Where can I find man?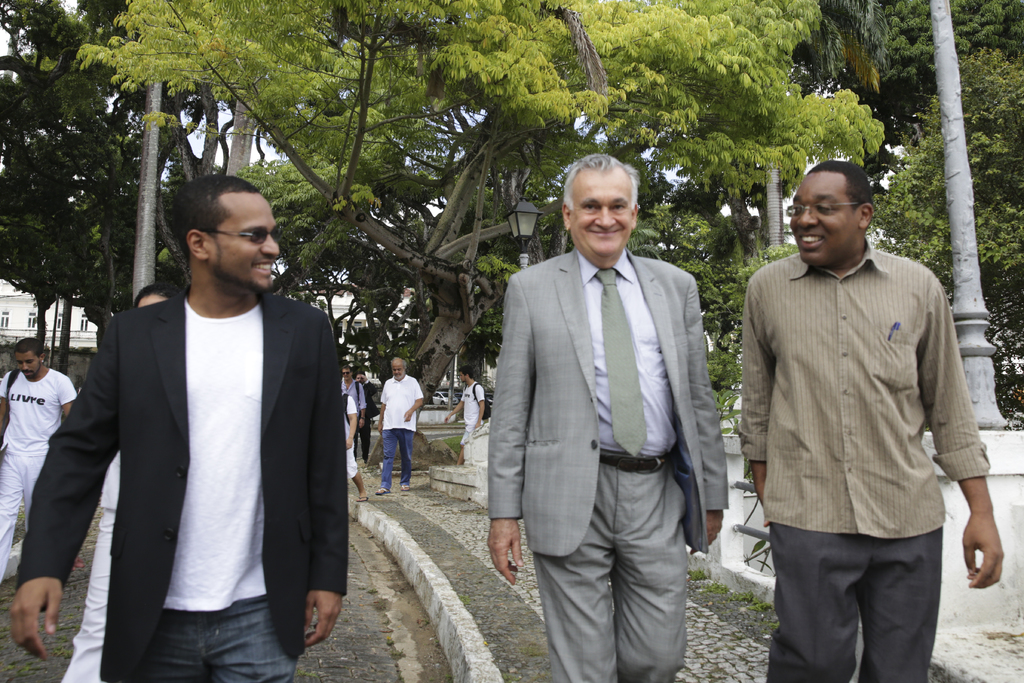
You can find it at (376,355,426,494).
